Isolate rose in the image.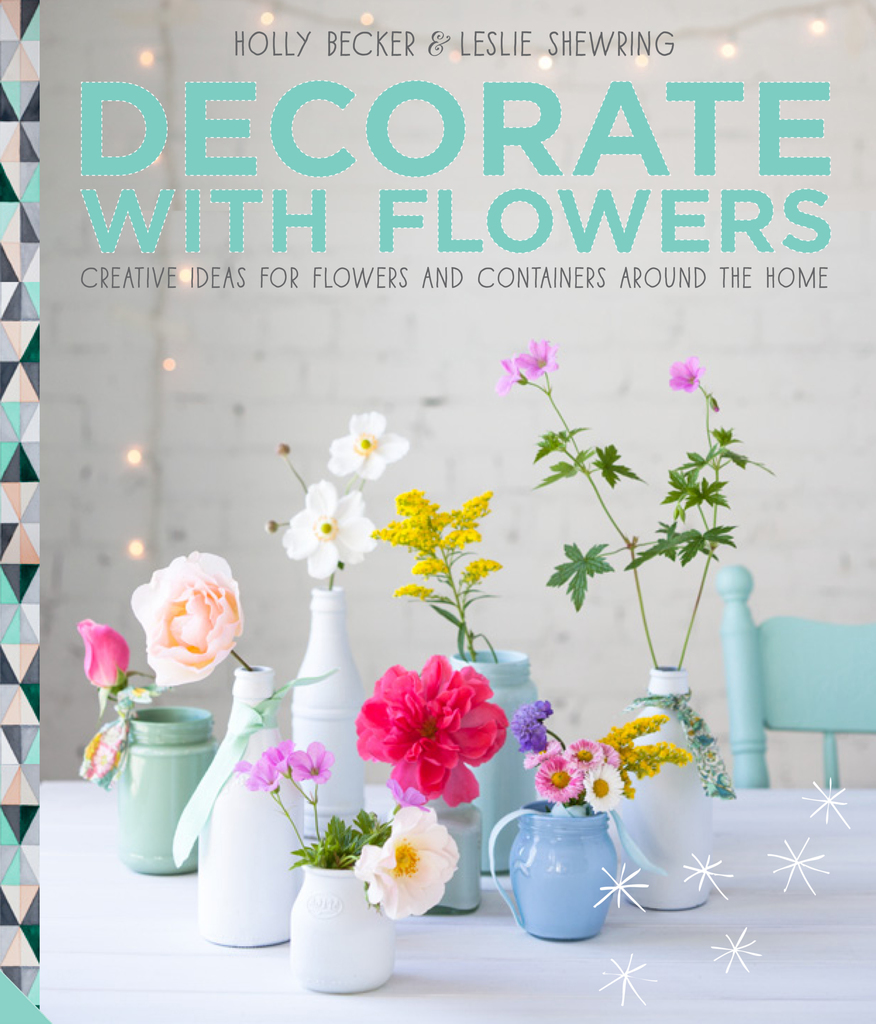
Isolated region: {"x1": 352, "y1": 802, "x2": 459, "y2": 917}.
